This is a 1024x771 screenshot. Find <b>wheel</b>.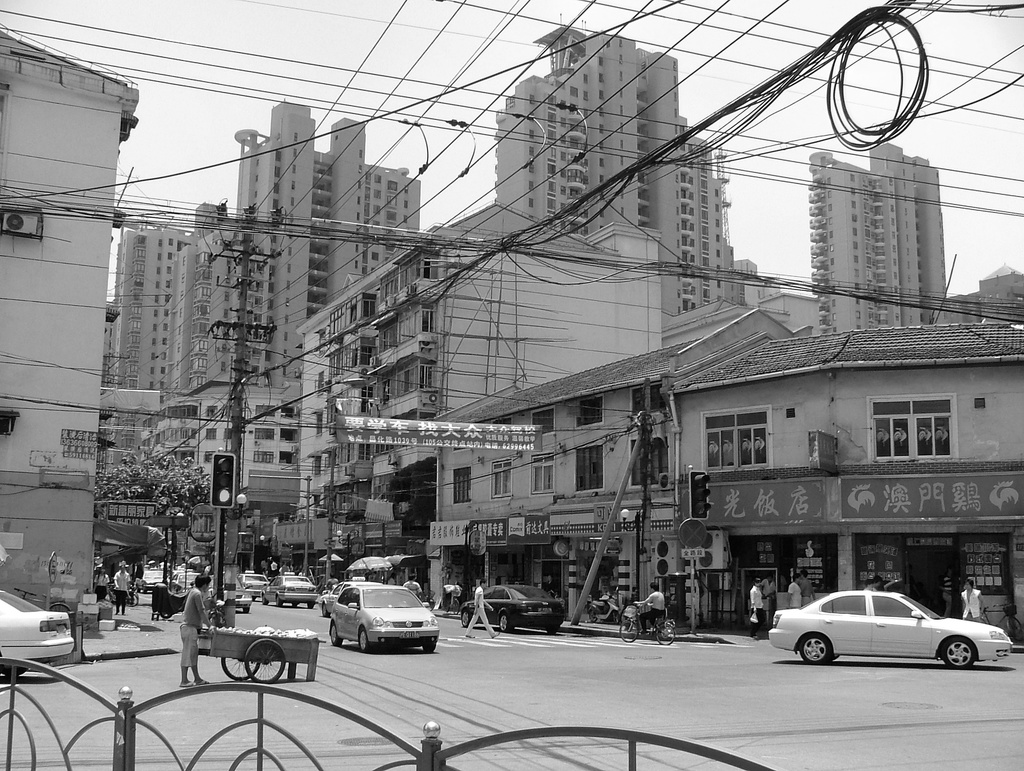
Bounding box: (274,591,280,608).
